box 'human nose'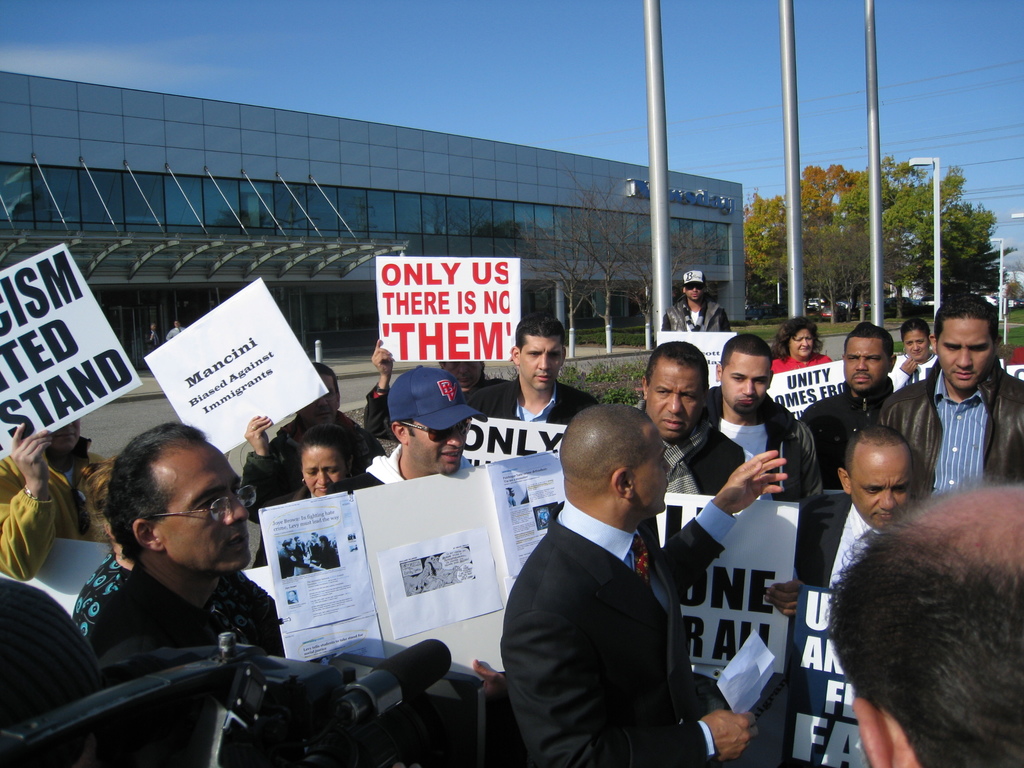
locate(536, 357, 551, 371)
